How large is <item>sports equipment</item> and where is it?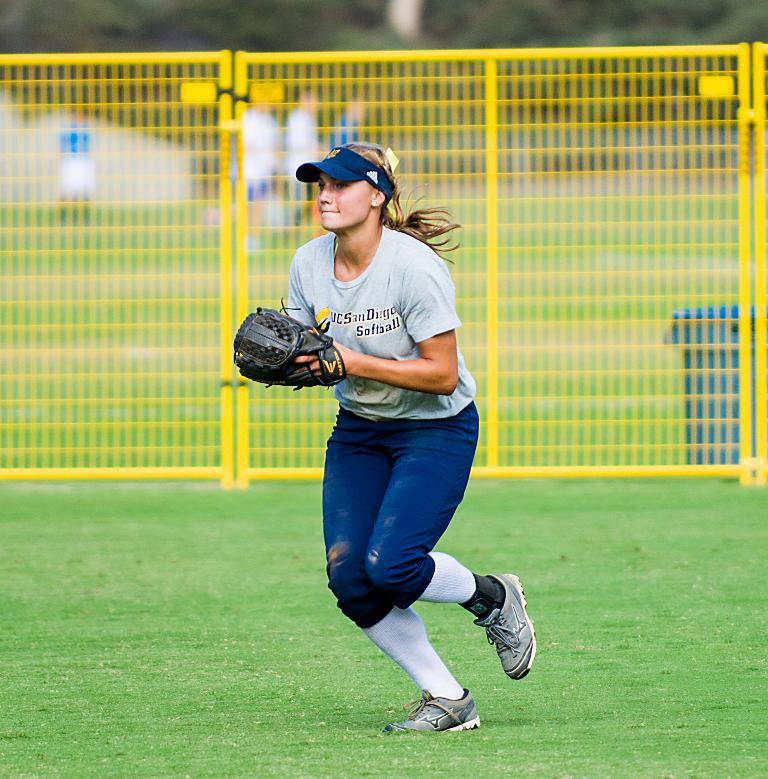
Bounding box: BBox(379, 690, 483, 738).
